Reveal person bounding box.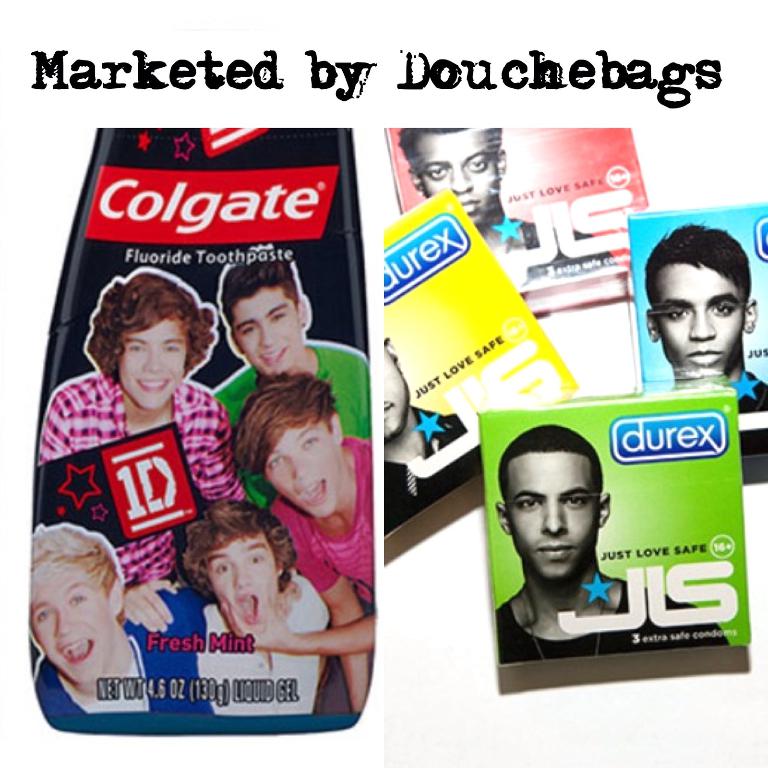
Revealed: [x1=35, y1=267, x2=248, y2=636].
